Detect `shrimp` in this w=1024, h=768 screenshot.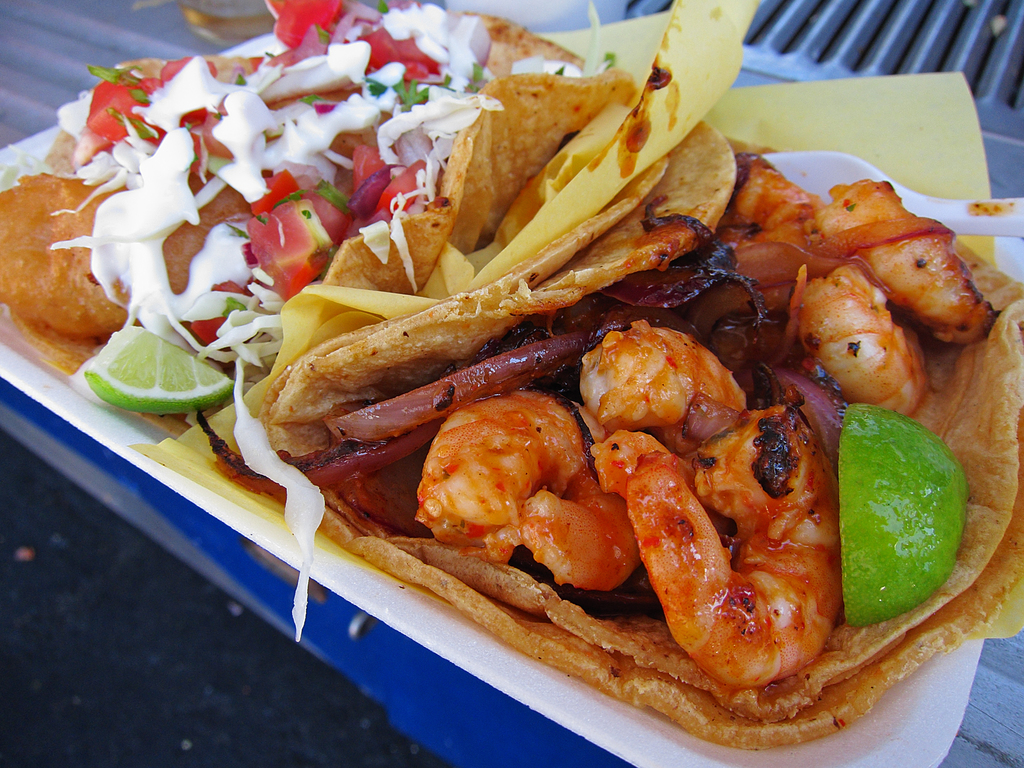
Detection: locate(717, 157, 824, 317).
